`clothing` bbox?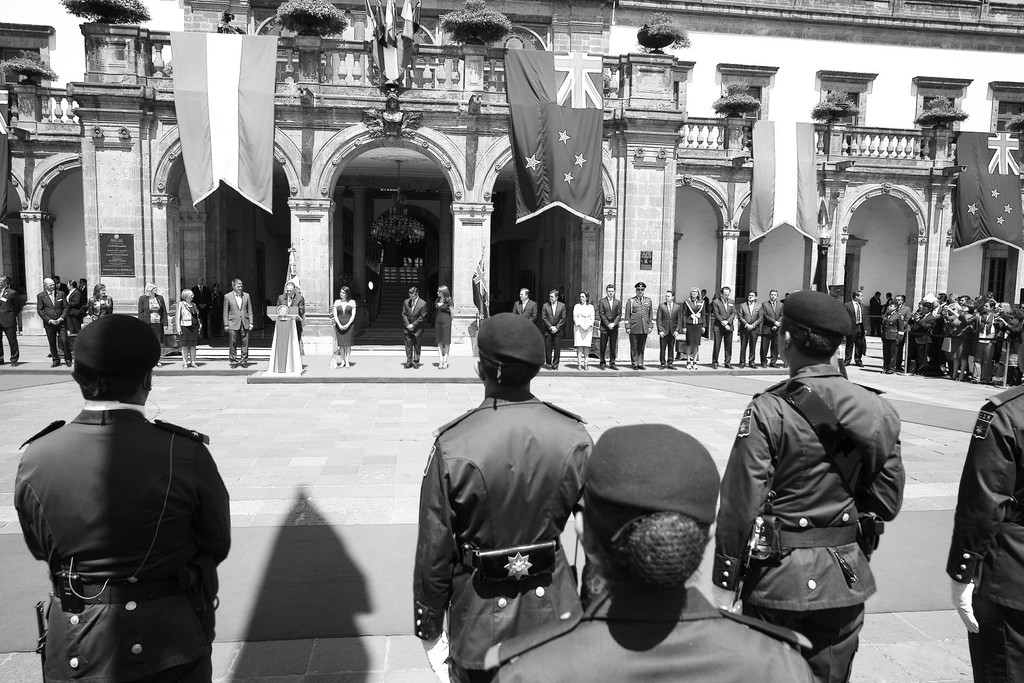
bbox(227, 286, 252, 362)
